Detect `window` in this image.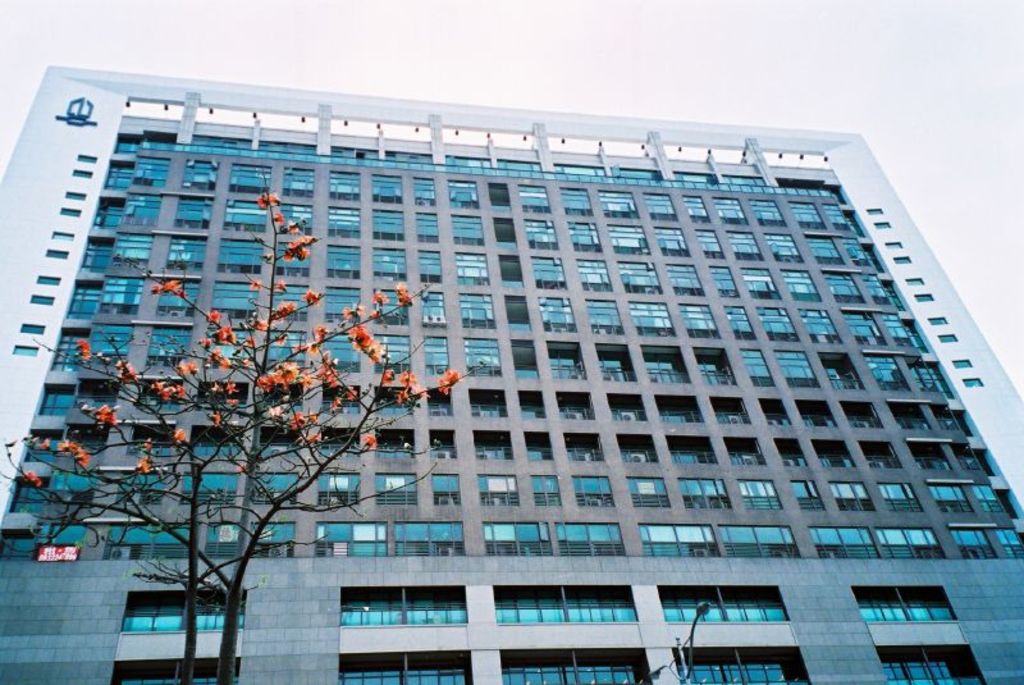
Detection: rect(762, 307, 799, 347).
